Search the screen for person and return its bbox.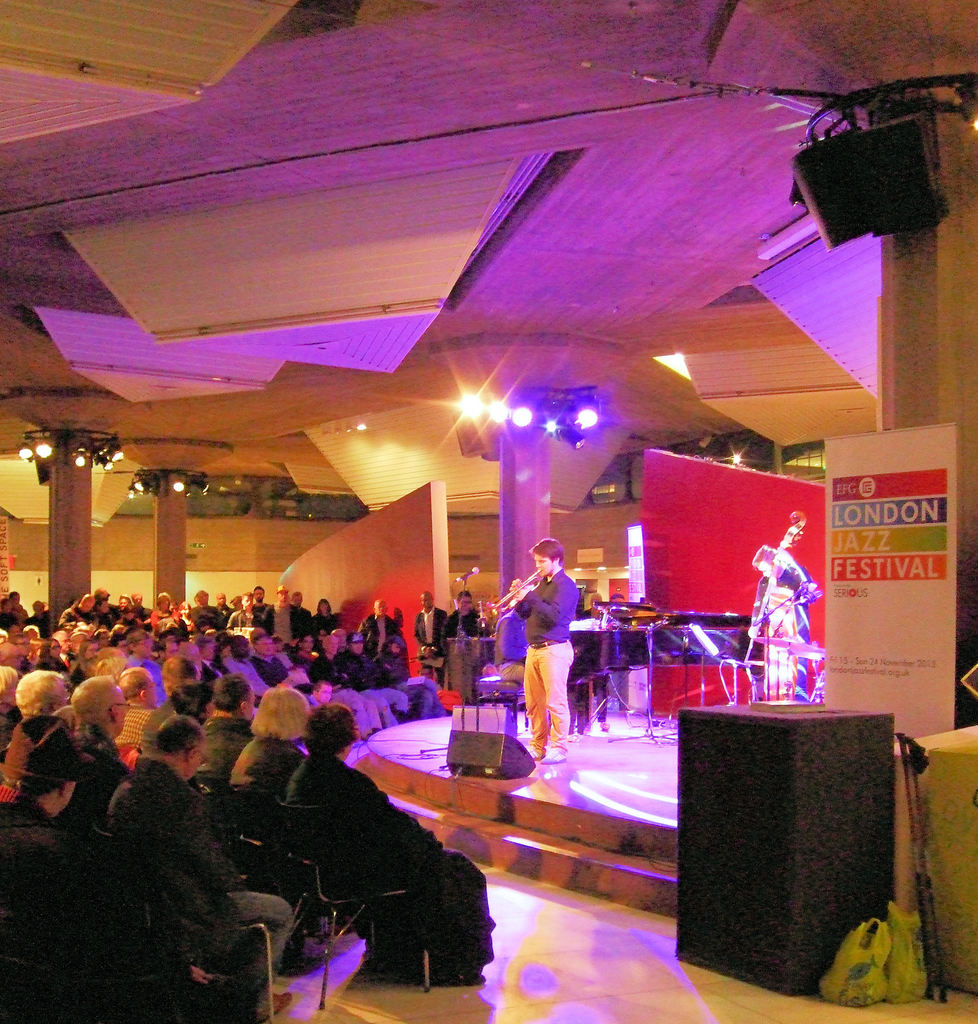
Found: bbox=(286, 699, 496, 974).
